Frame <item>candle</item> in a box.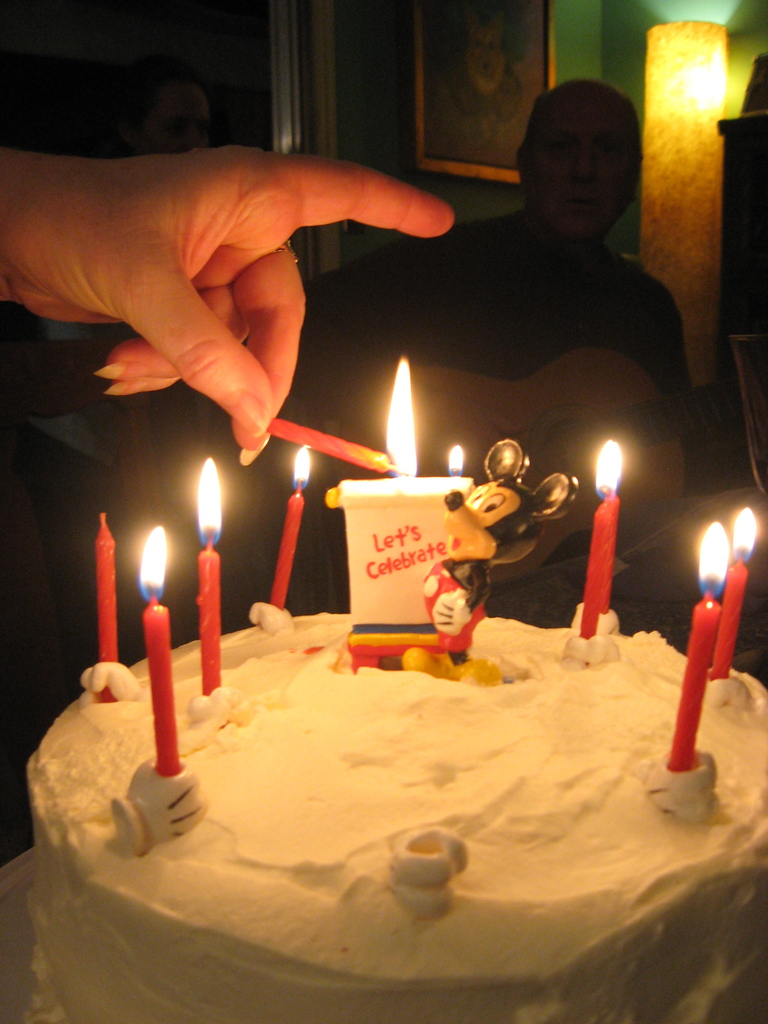
box=[137, 522, 182, 772].
